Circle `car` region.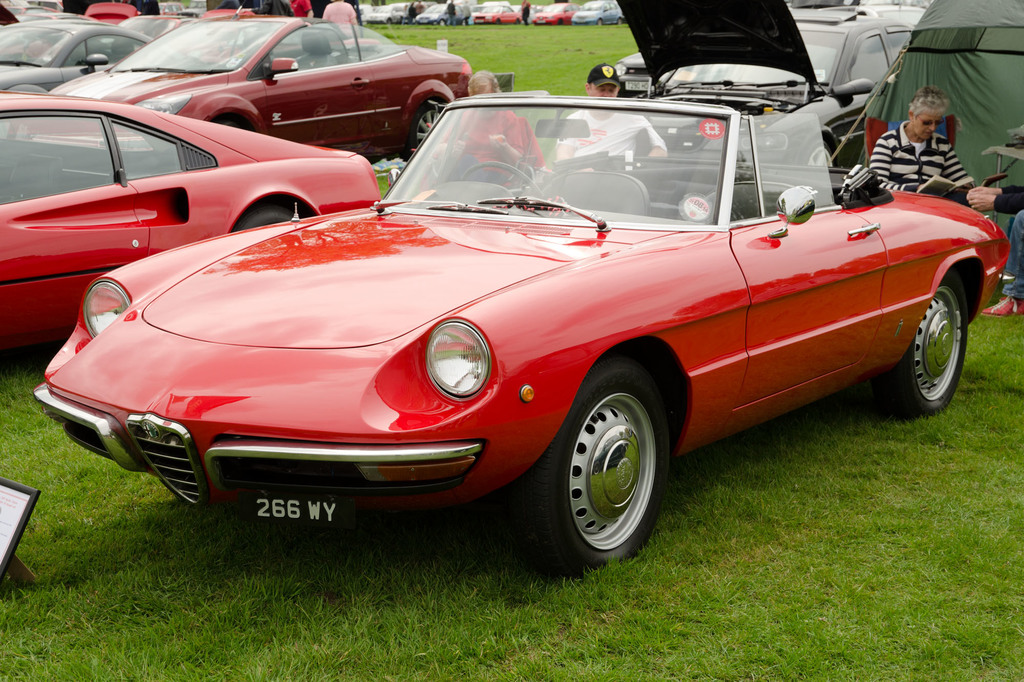
Region: [414,2,474,28].
